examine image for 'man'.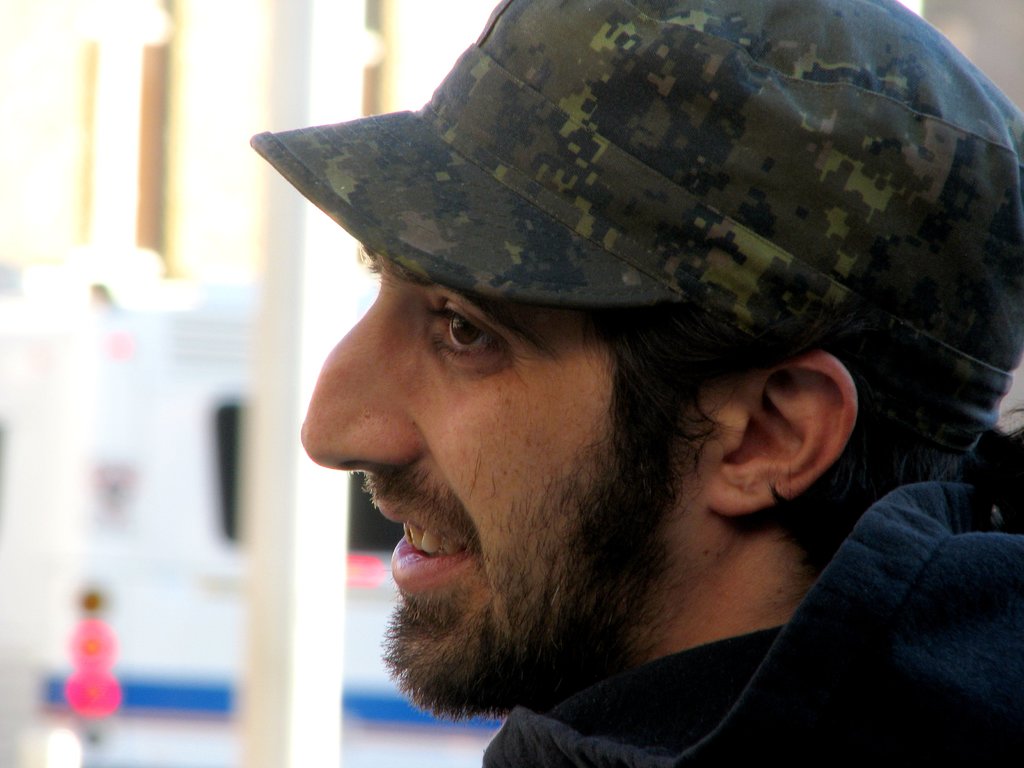
Examination result: 247:0:1023:767.
